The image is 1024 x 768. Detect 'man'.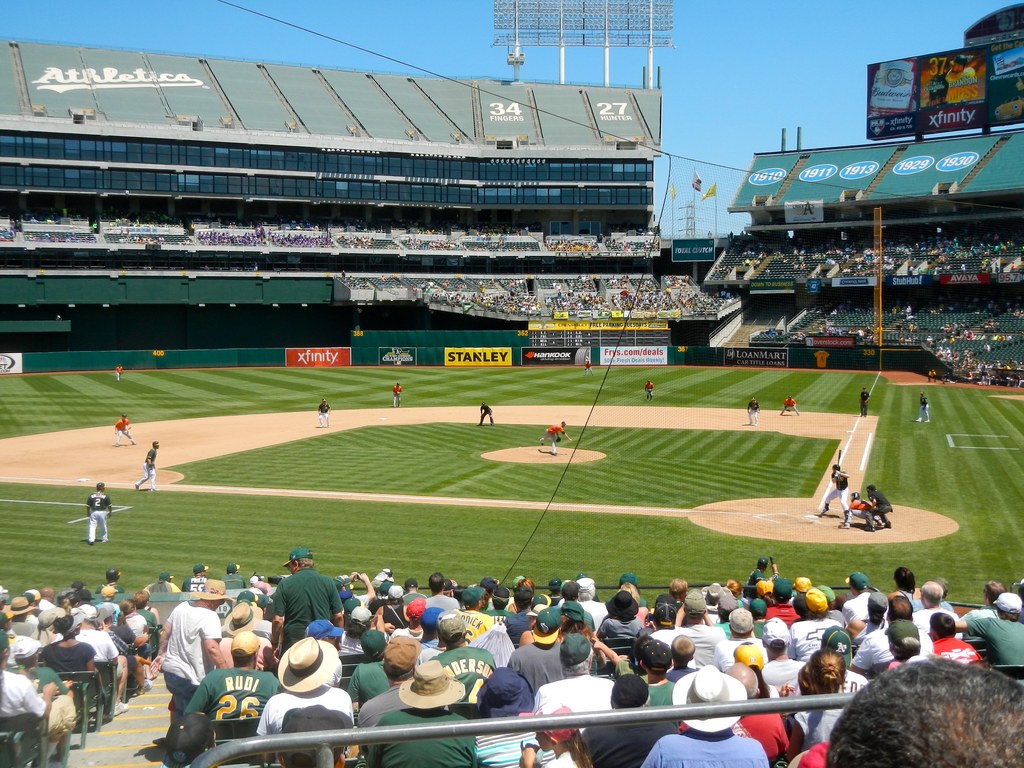
Detection: [x1=390, y1=380, x2=404, y2=404].
